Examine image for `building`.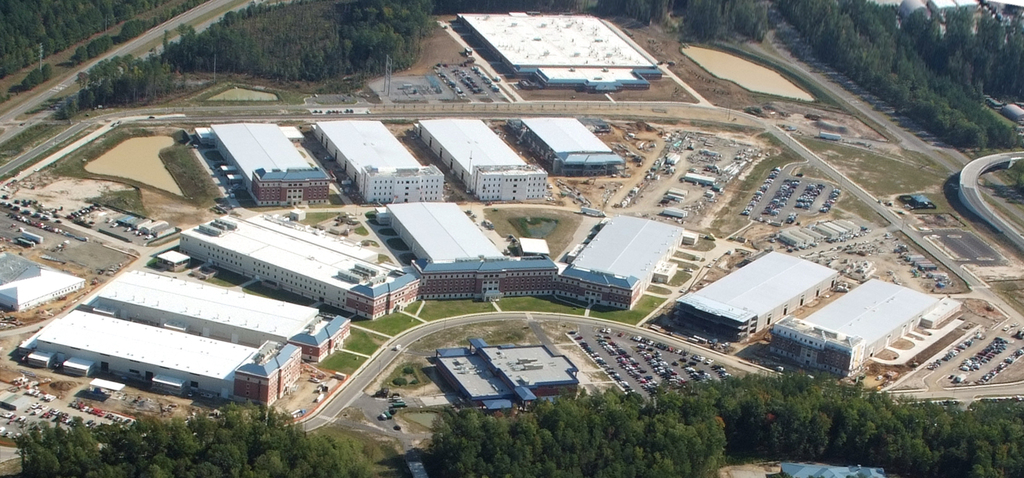
Examination result: <region>311, 118, 445, 204</region>.
